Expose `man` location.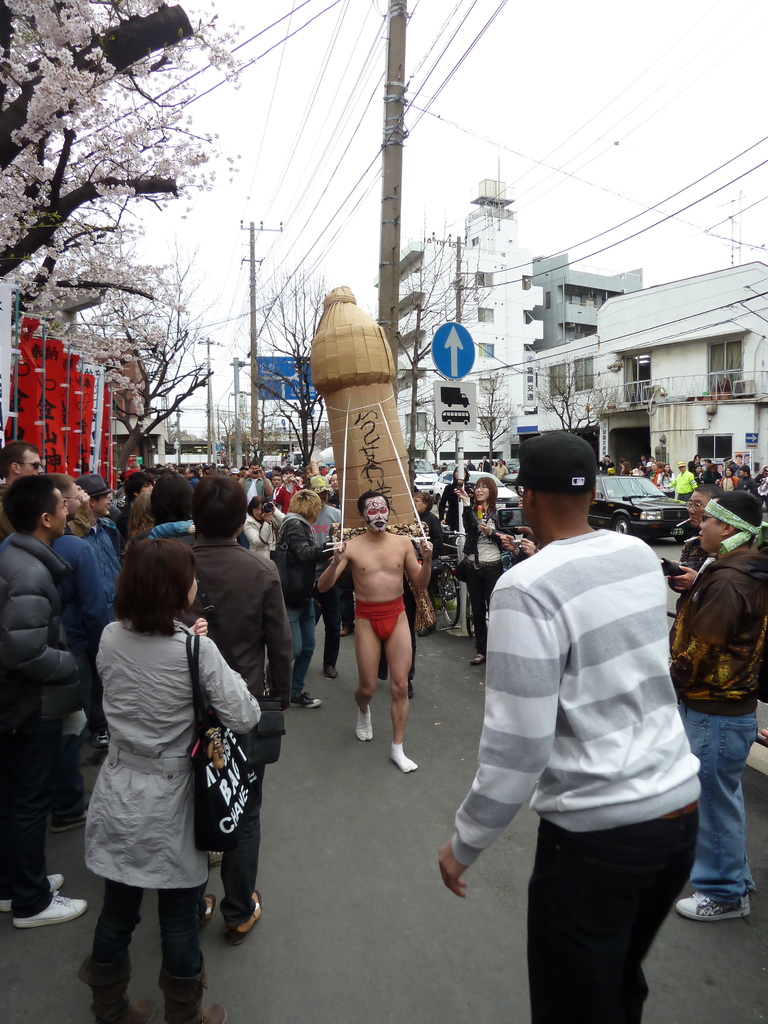
Exposed at BBox(0, 440, 45, 534).
